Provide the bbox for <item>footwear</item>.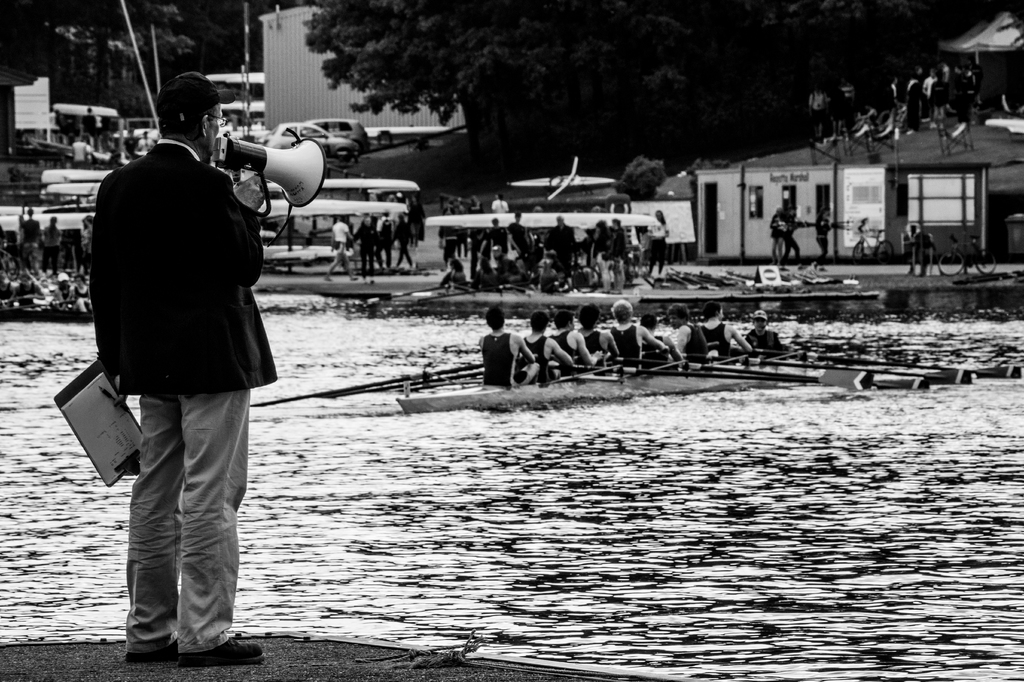
box(173, 639, 266, 667).
